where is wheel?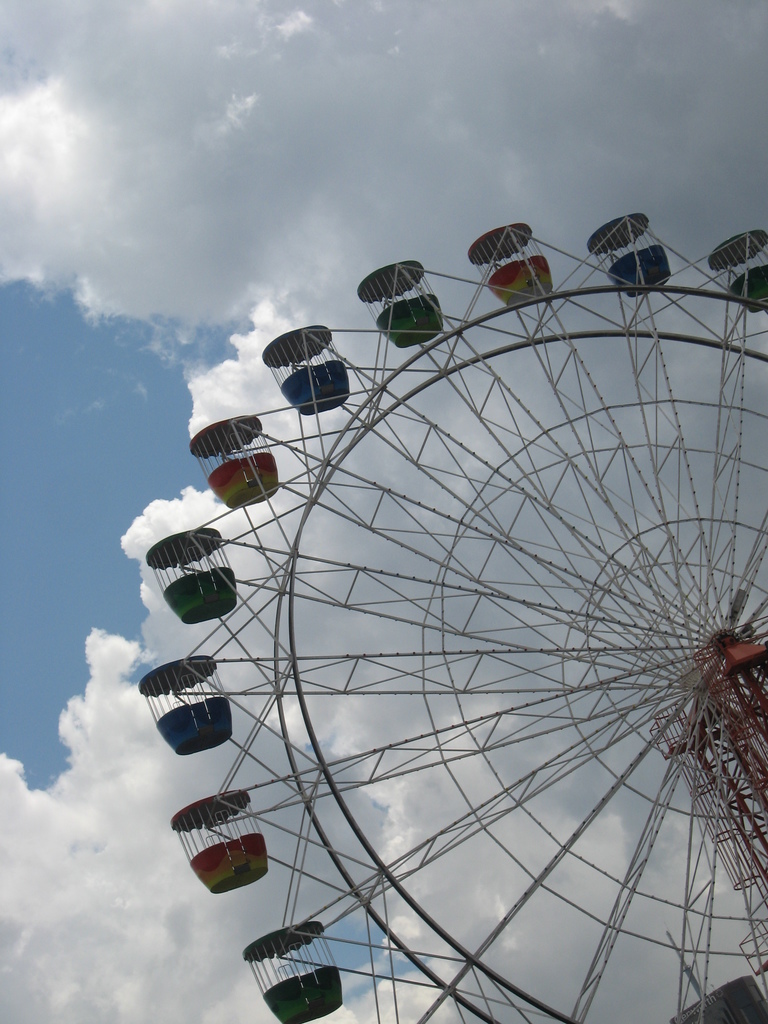
276:299:767:1023.
